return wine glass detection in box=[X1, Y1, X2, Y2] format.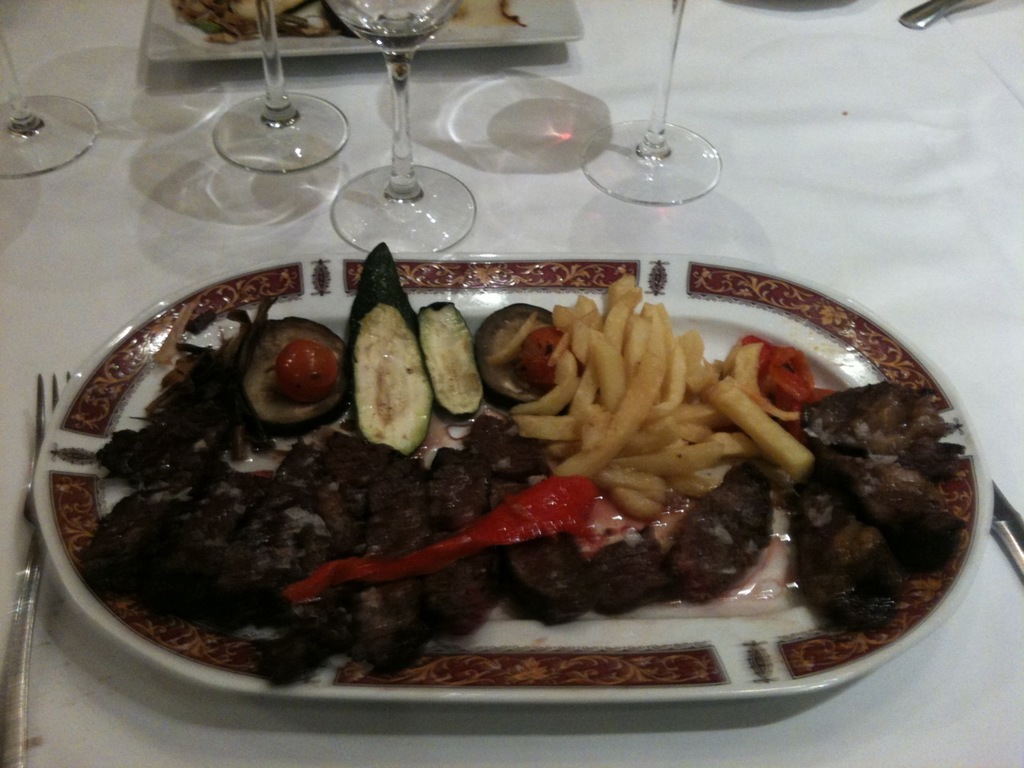
box=[214, 0, 350, 178].
